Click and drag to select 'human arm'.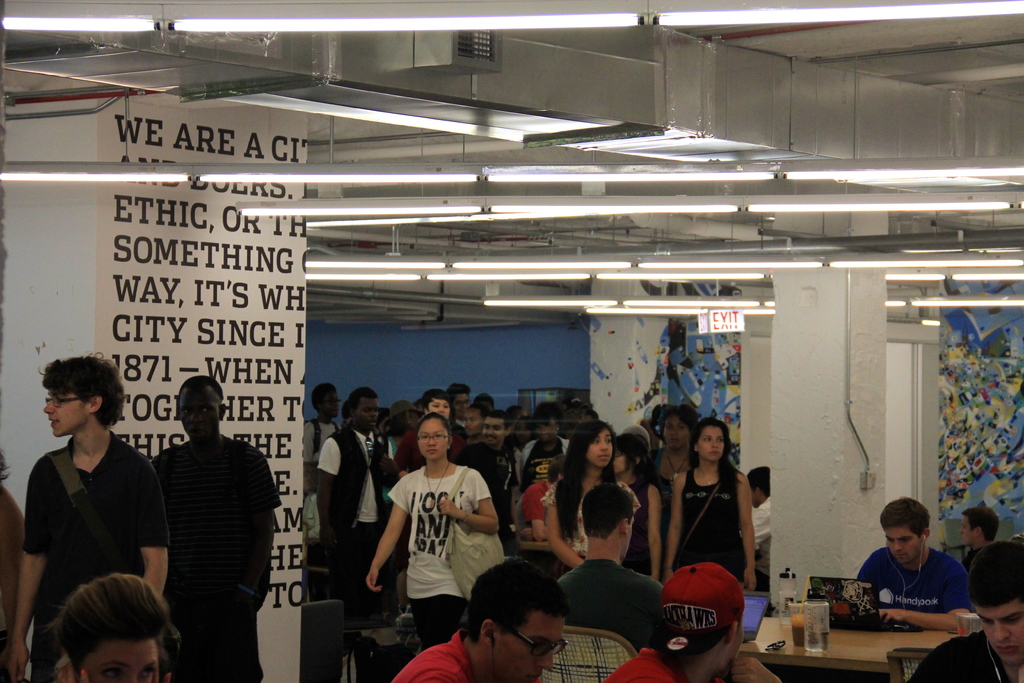
Selection: (737,467,758,592).
